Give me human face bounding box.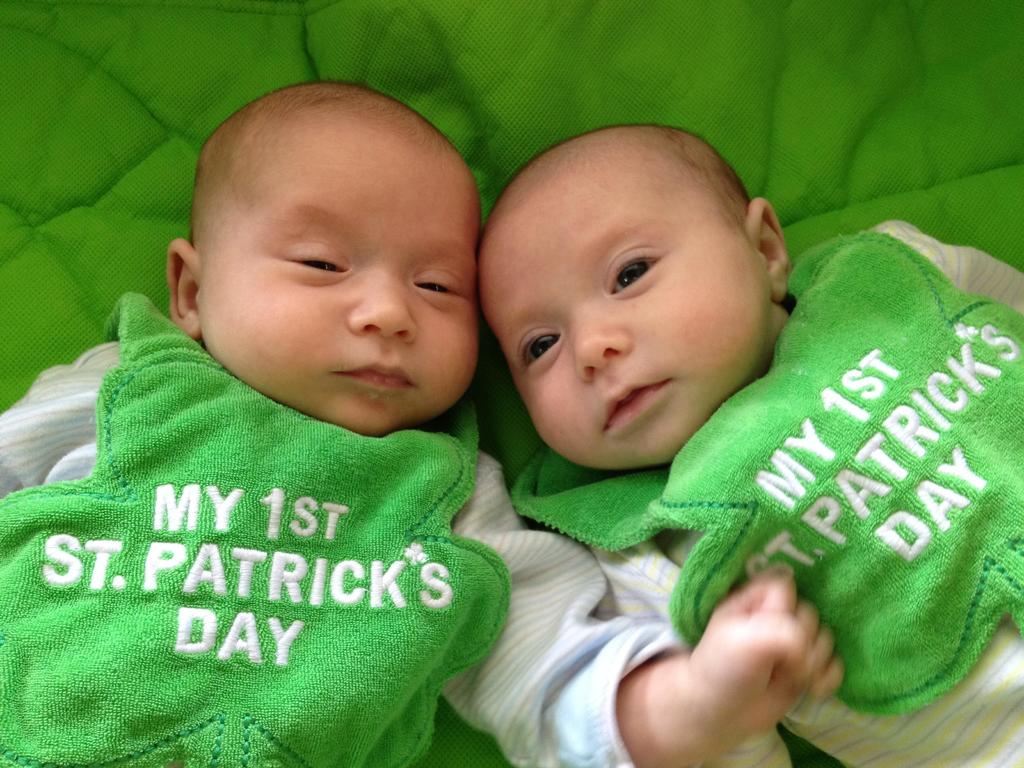
202 128 477 434.
